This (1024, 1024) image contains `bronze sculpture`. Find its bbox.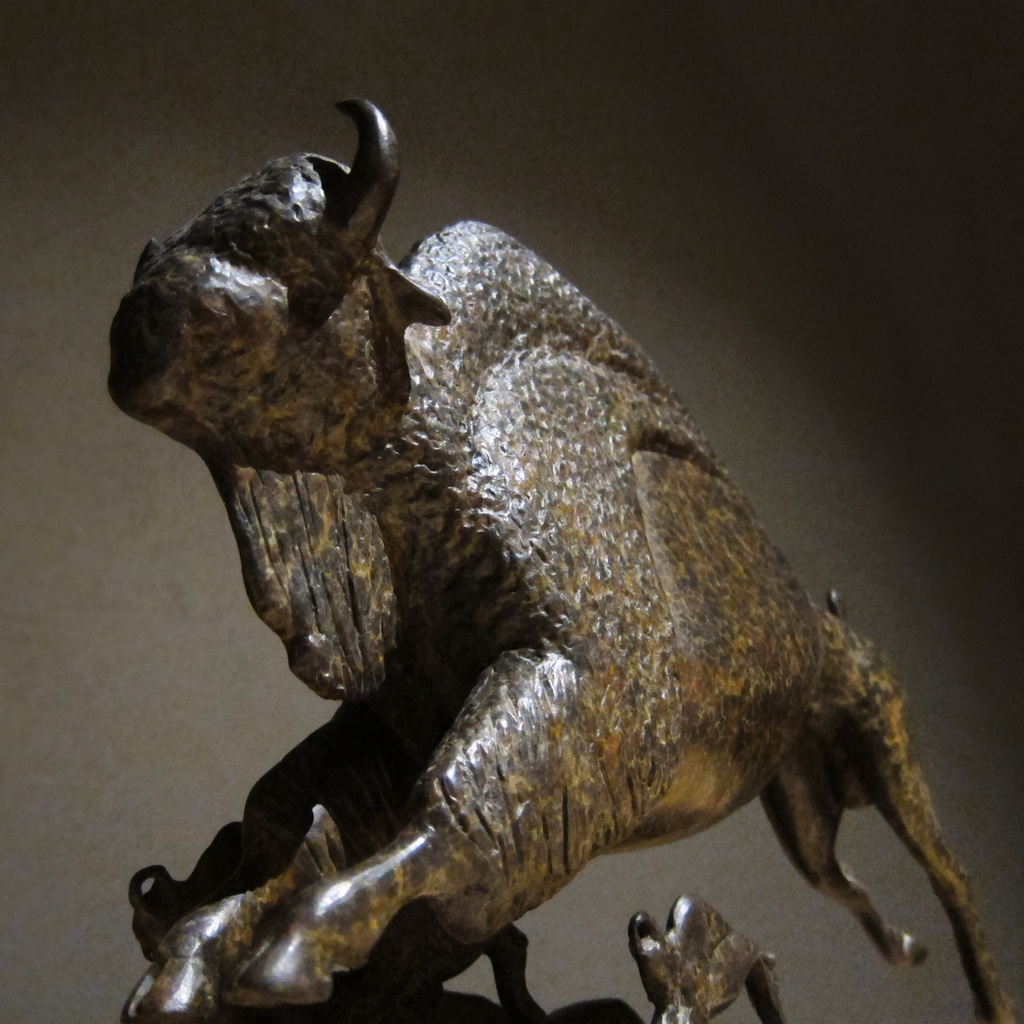
select_region(118, 94, 1023, 1023).
